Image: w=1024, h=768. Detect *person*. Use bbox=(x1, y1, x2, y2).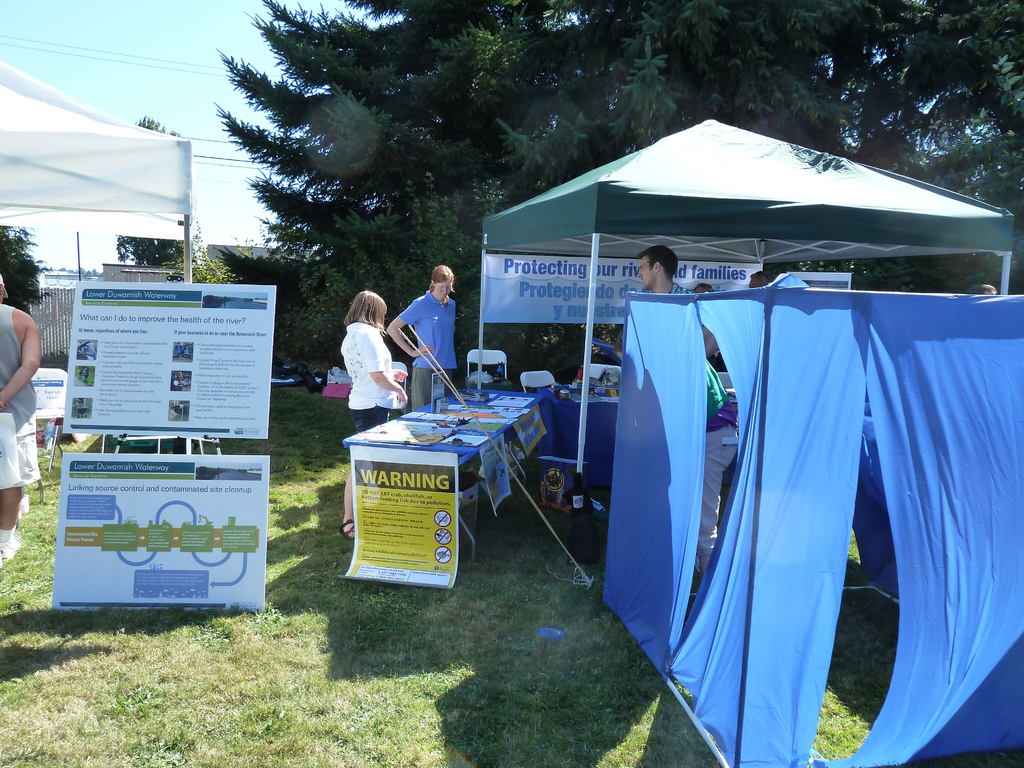
bbox=(0, 275, 33, 575).
